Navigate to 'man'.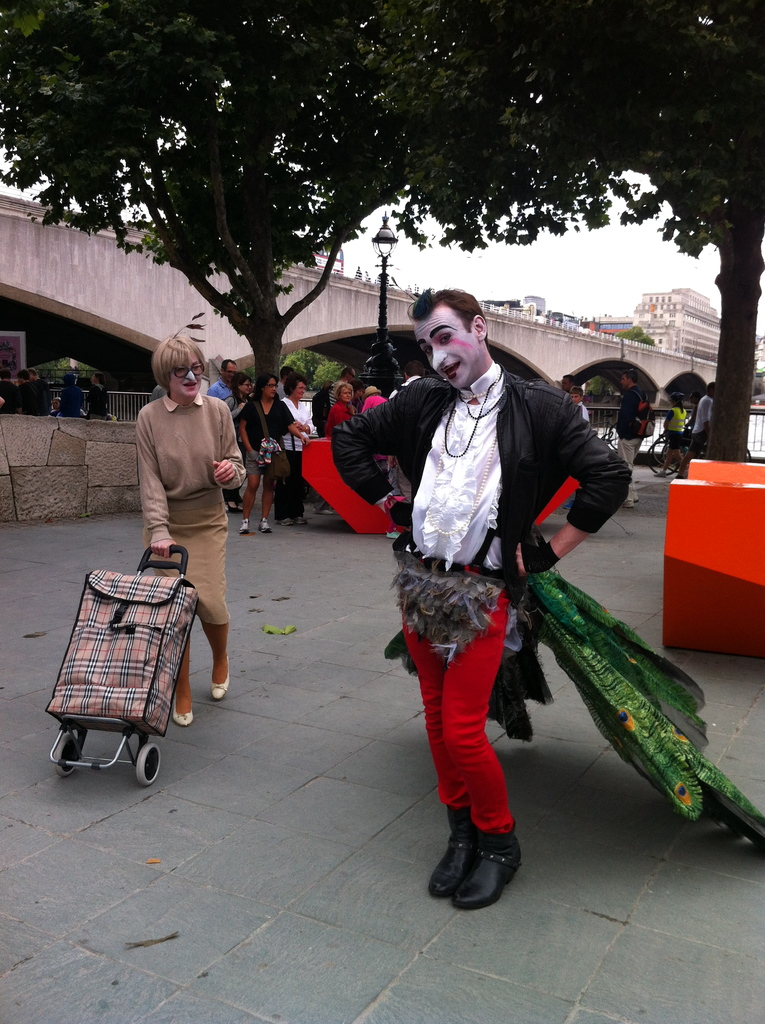
Navigation target: region(323, 365, 356, 407).
